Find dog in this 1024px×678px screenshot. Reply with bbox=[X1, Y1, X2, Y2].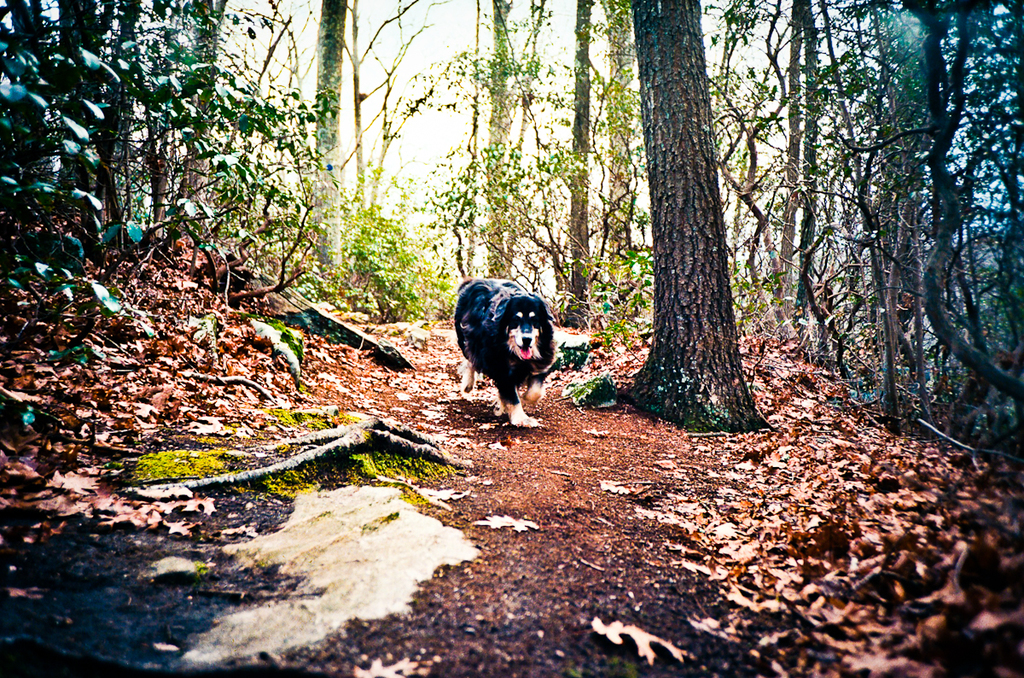
bbox=[452, 275, 561, 430].
